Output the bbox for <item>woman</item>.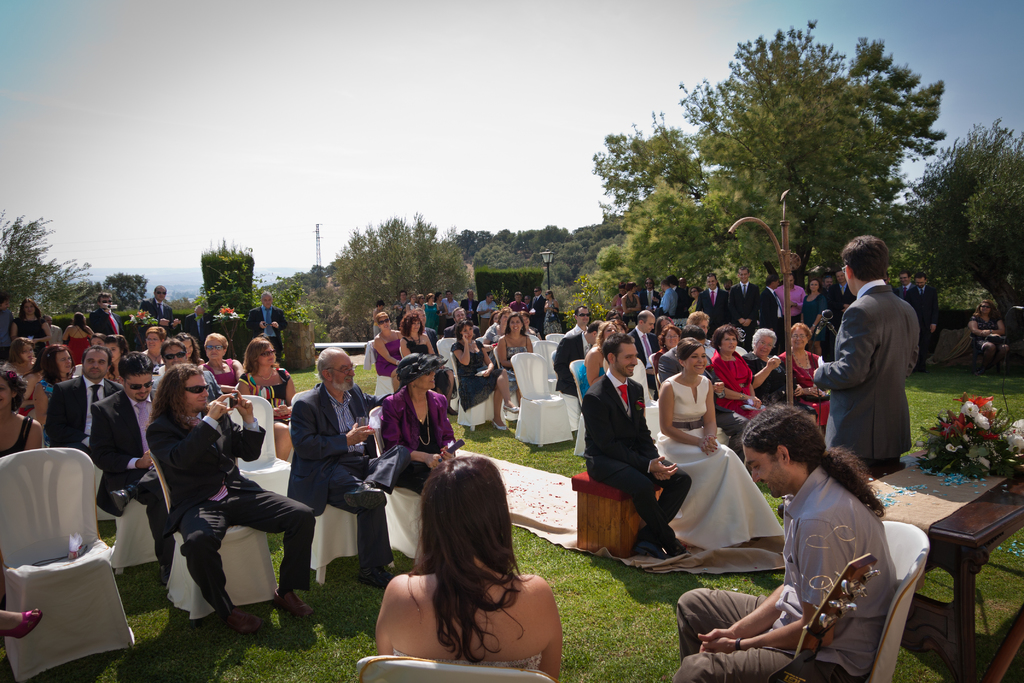
rect(704, 327, 762, 431).
